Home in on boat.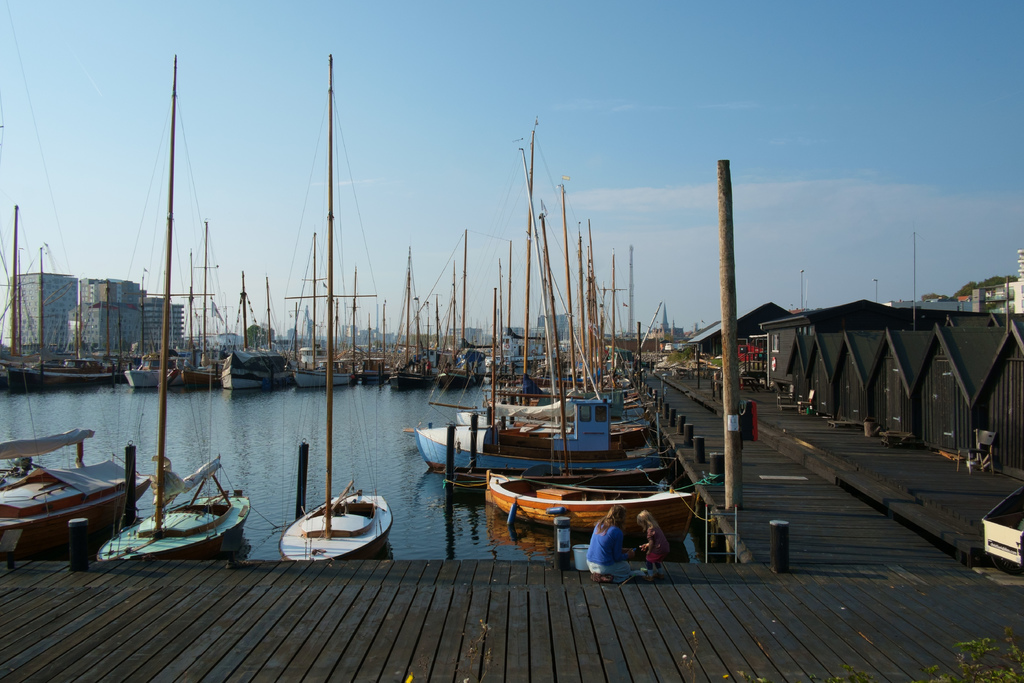
Homed in at pyautogui.locateOnScreen(276, 489, 393, 559).
